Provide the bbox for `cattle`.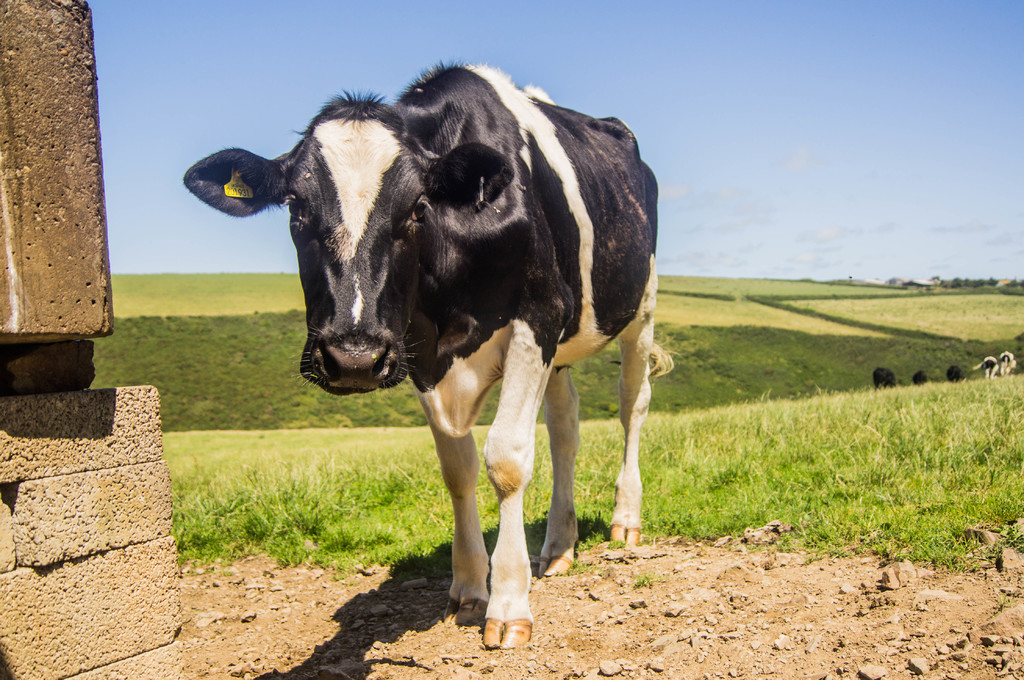
box(874, 371, 899, 388).
